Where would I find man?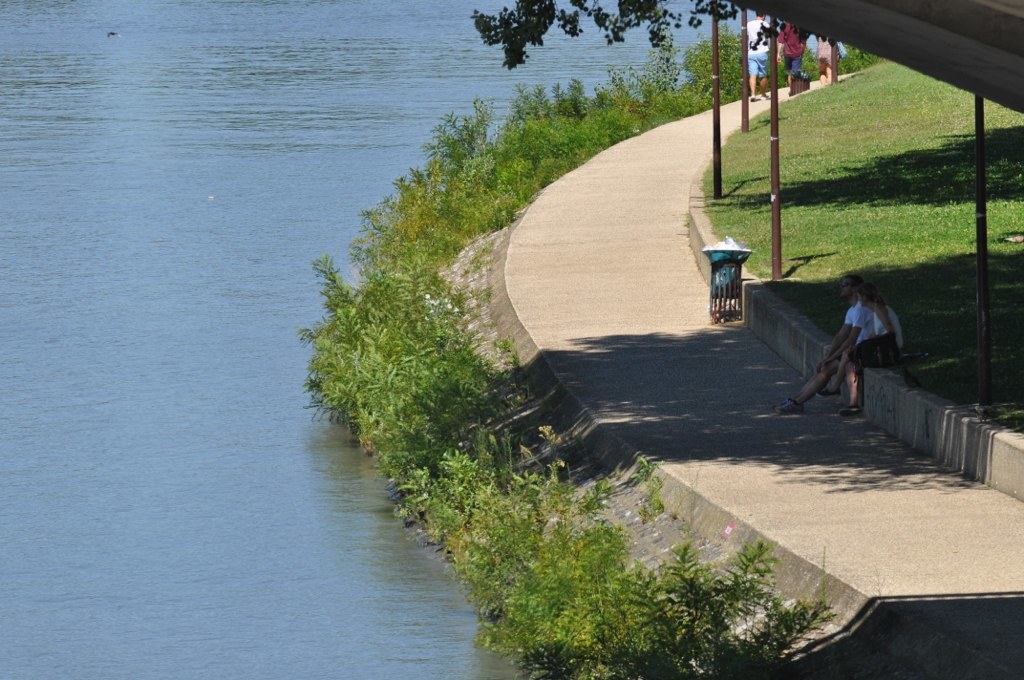
At pyautogui.locateOnScreen(776, 23, 809, 91).
